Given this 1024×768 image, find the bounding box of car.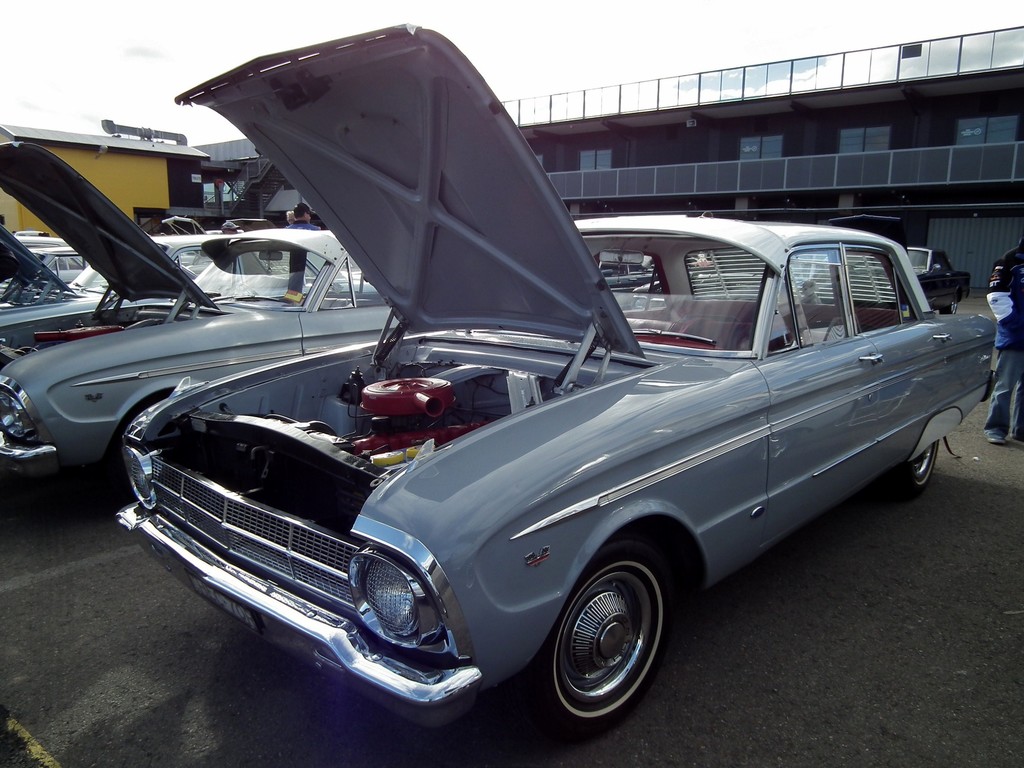
Rect(0, 131, 648, 507).
